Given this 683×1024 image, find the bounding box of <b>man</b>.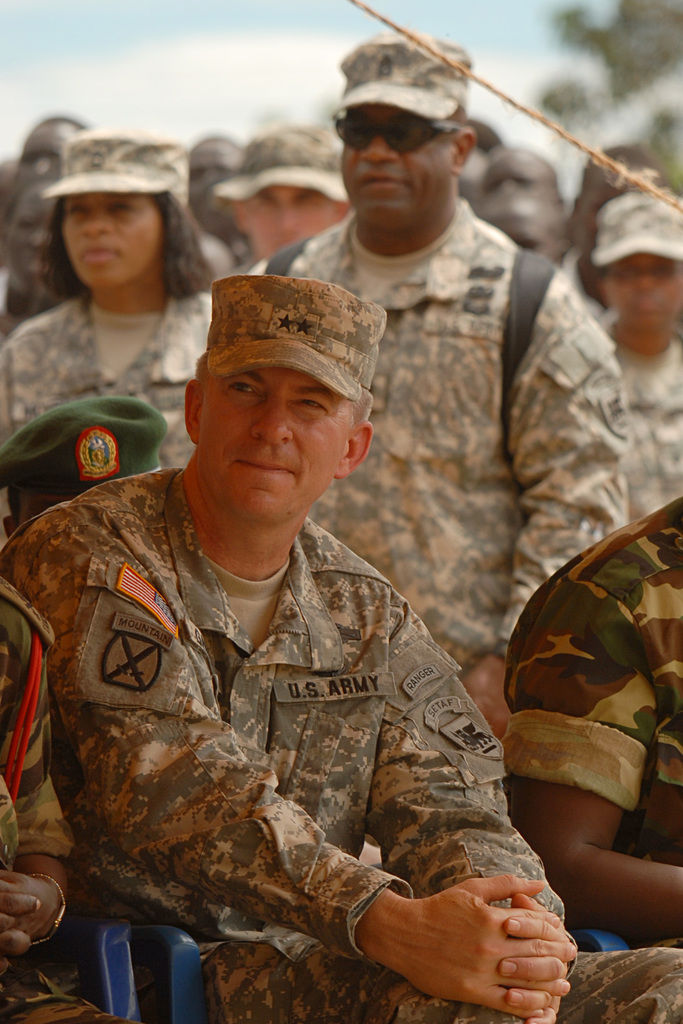
(8,106,83,207).
